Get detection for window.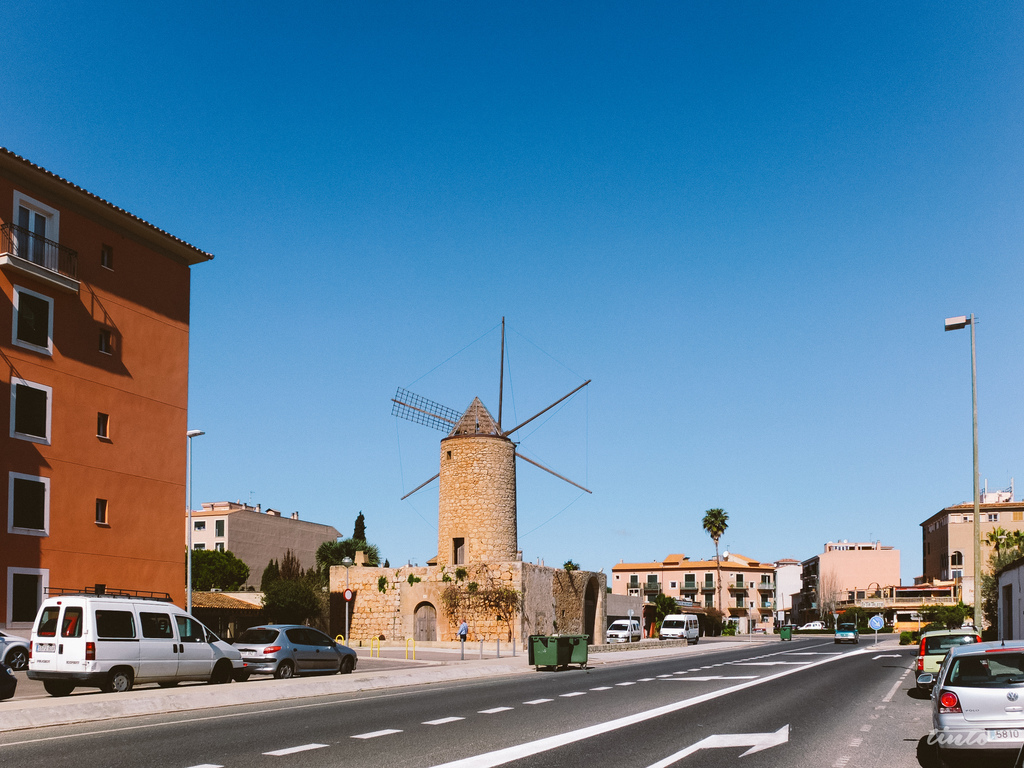
Detection: (758, 572, 772, 584).
